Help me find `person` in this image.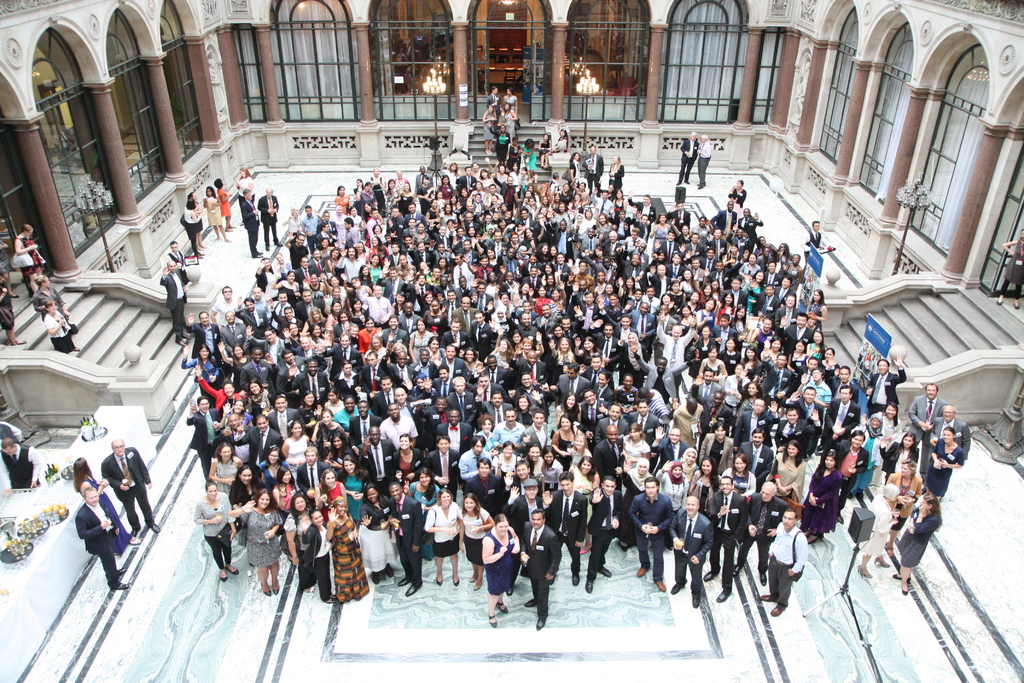
Found it: <bbox>756, 514, 806, 613</bbox>.
